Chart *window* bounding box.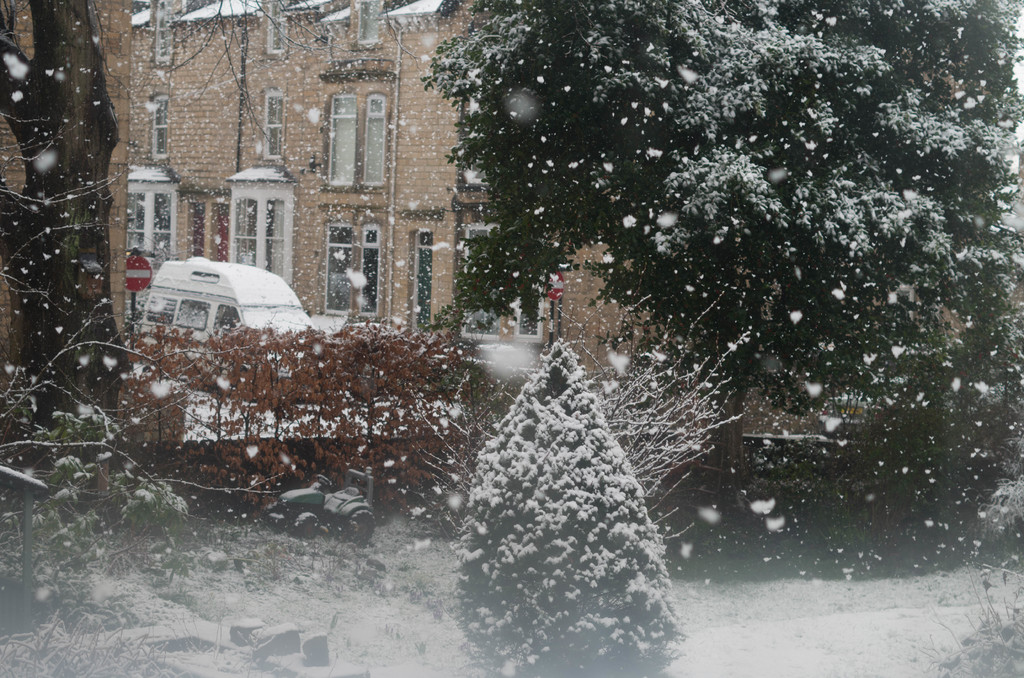
Charted: bbox(149, 92, 166, 155).
